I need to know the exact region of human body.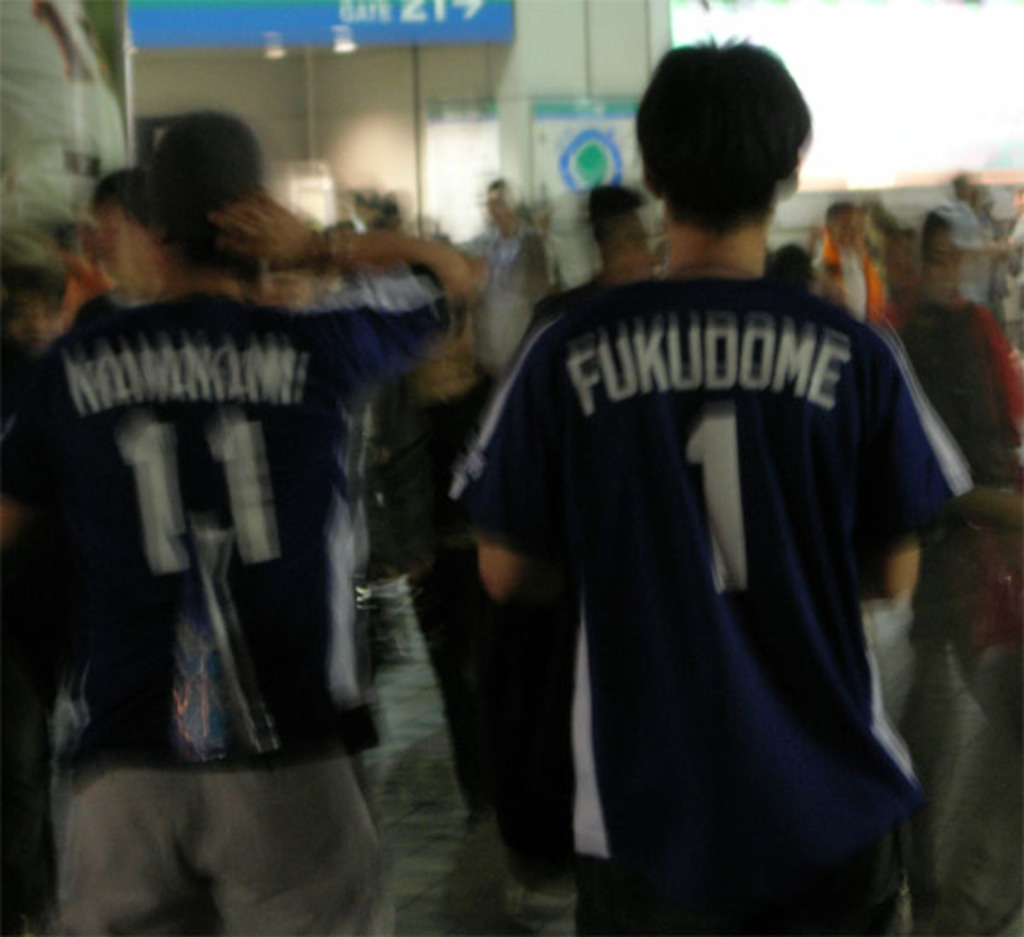
Region: pyautogui.locateOnScreen(814, 196, 893, 335).
